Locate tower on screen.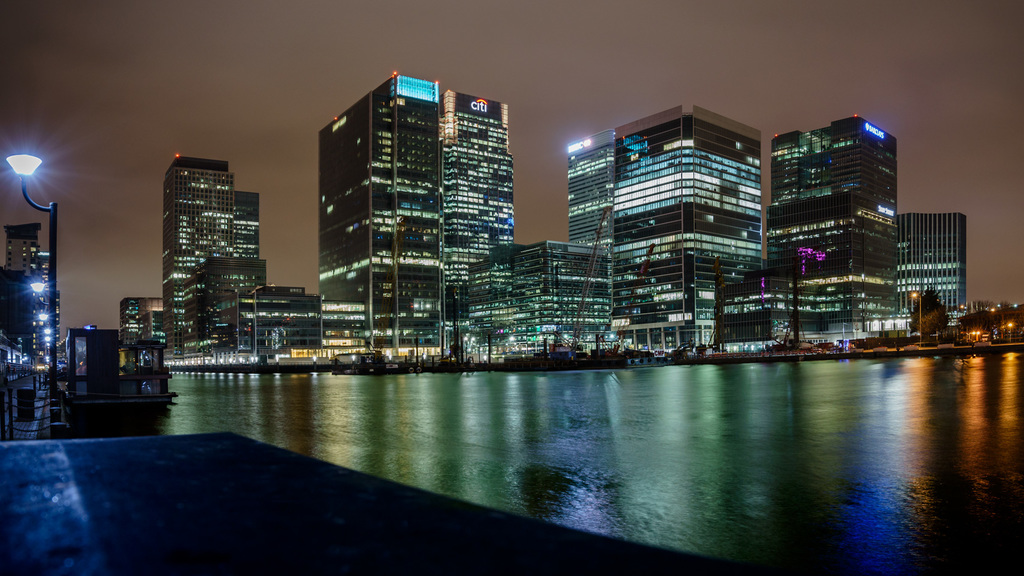
On screen at detection(615, 103, 765, 349).
